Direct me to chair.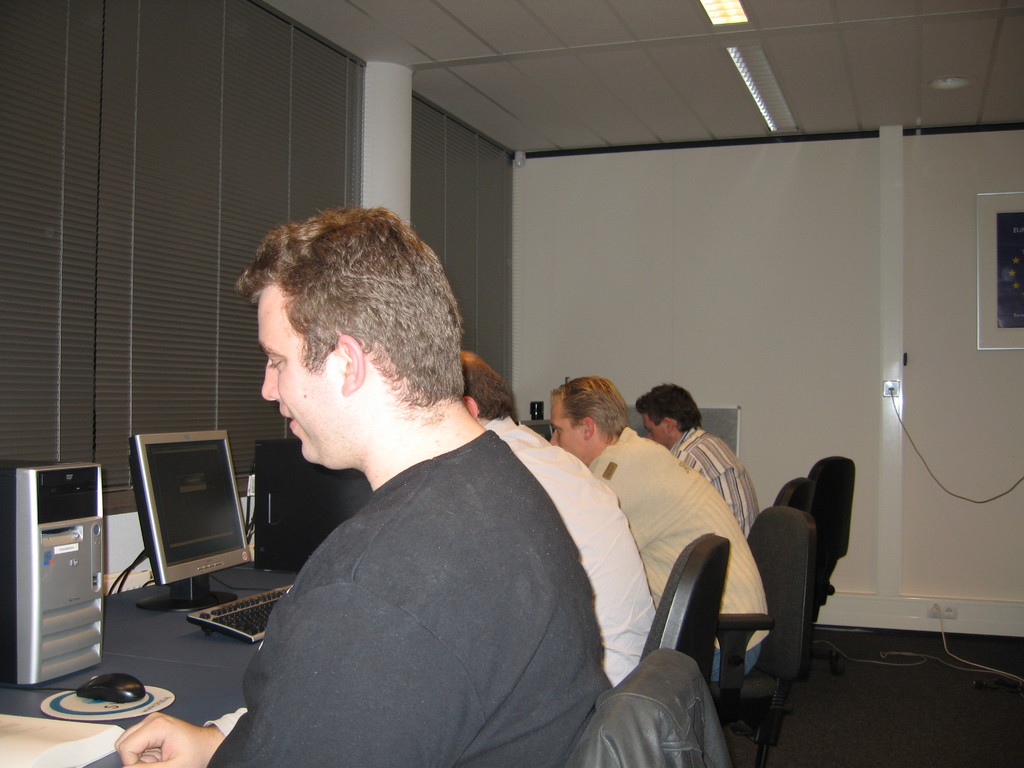
Direction: x1=637, y1=532, x2=732, y2=677.
